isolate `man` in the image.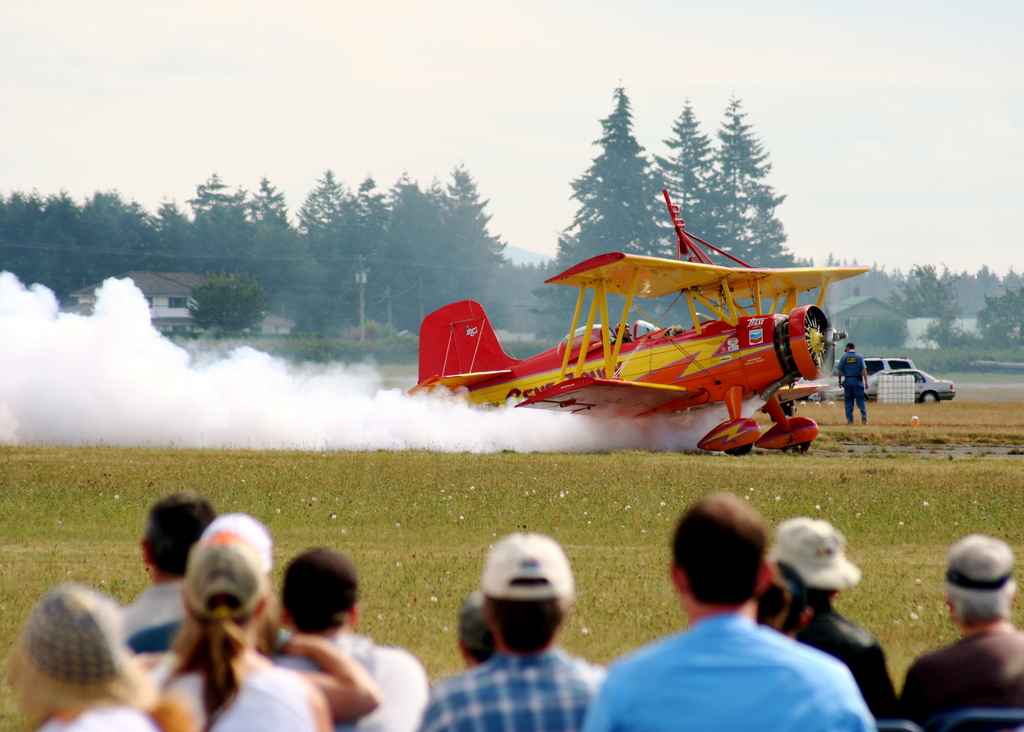
Isolated region: pyautogui.locateOnScreen(292, 545, 437, 731).
